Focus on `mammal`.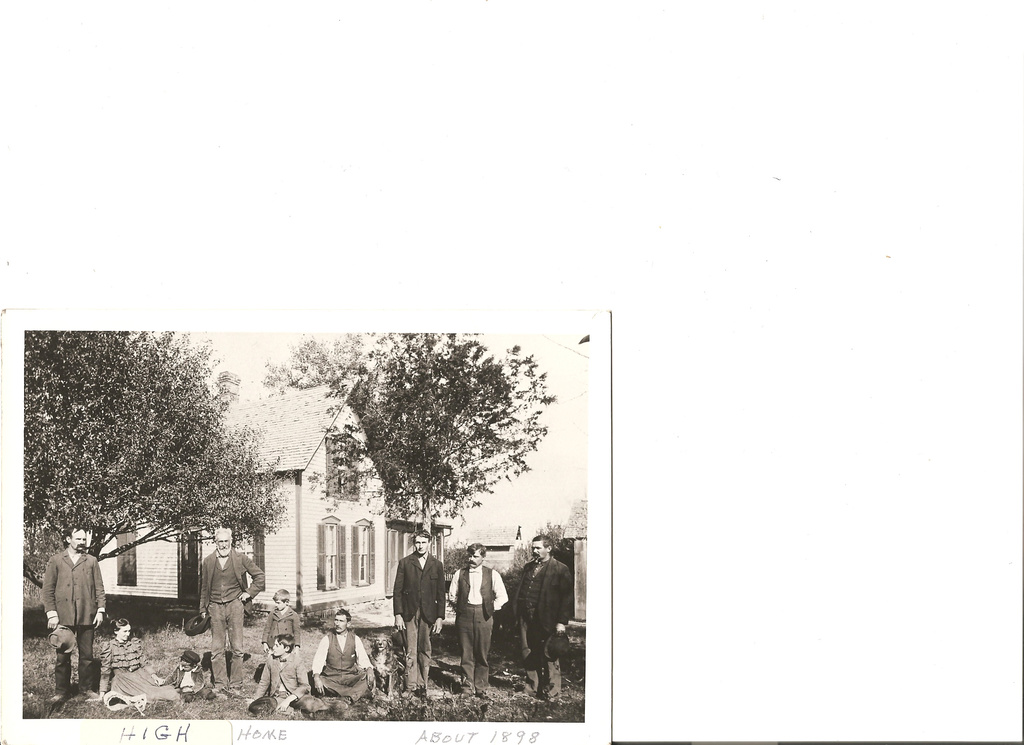
Focused at <box>449,548,510,700</box>.
